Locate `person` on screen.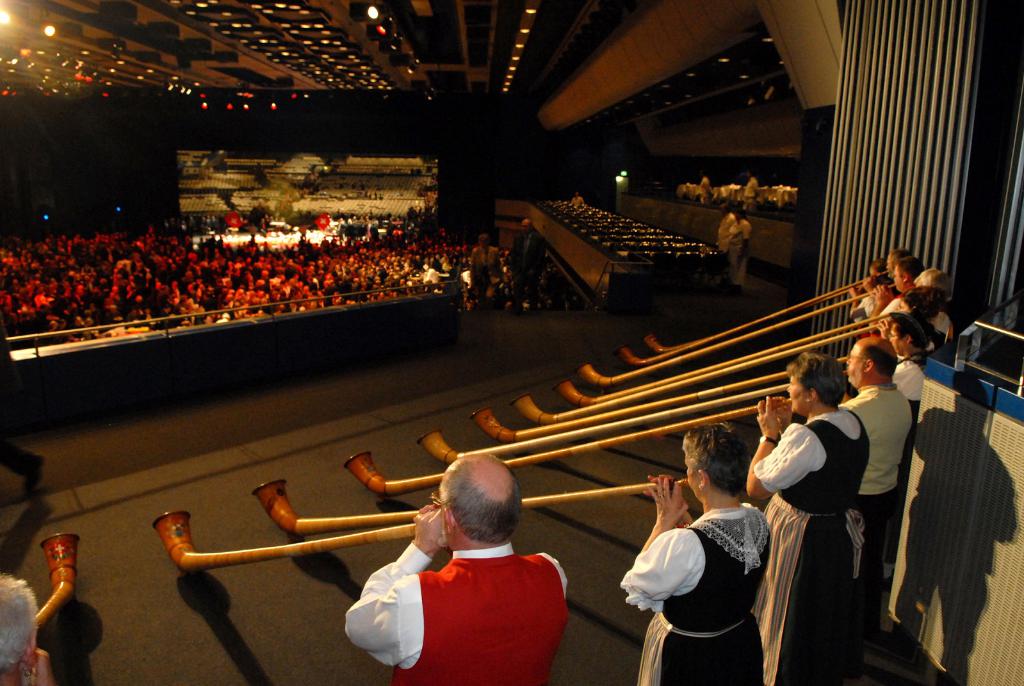
On screen at {"x1": 843, "y1": 332, "x2": 912, "y2": 604}.
